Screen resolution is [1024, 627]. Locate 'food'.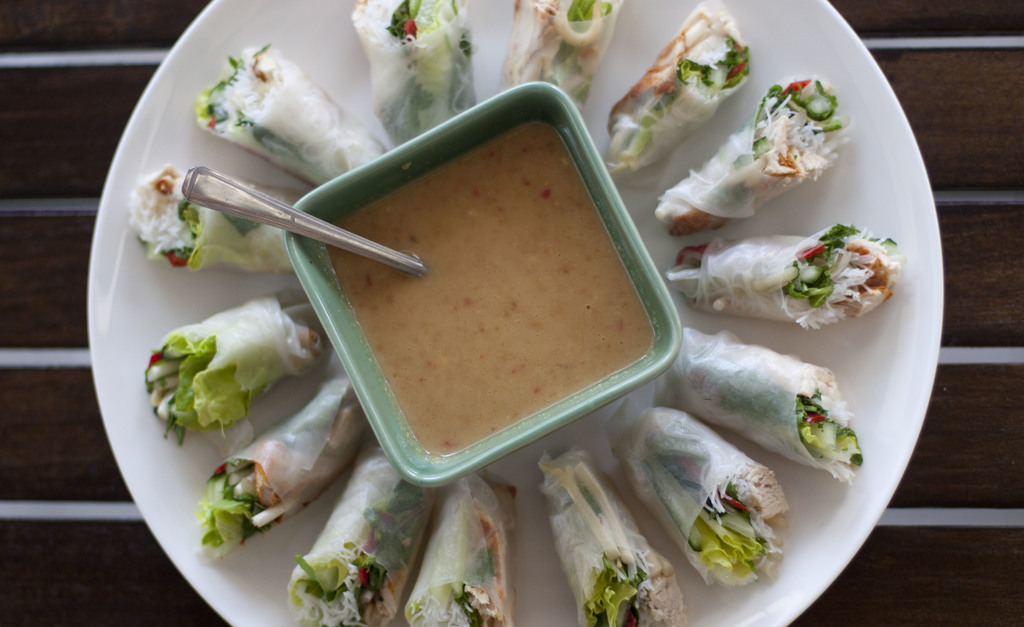
<bbox>683, 227, 903, 304</bbox>.
